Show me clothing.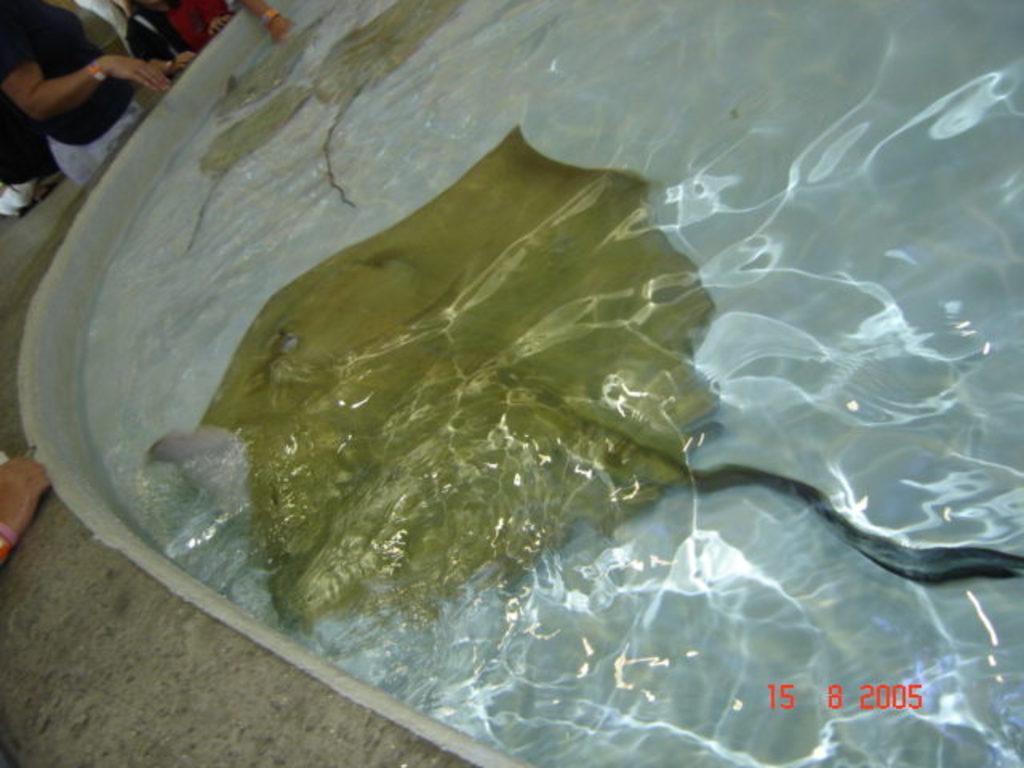
clothing is here: 0/0/146/197.
